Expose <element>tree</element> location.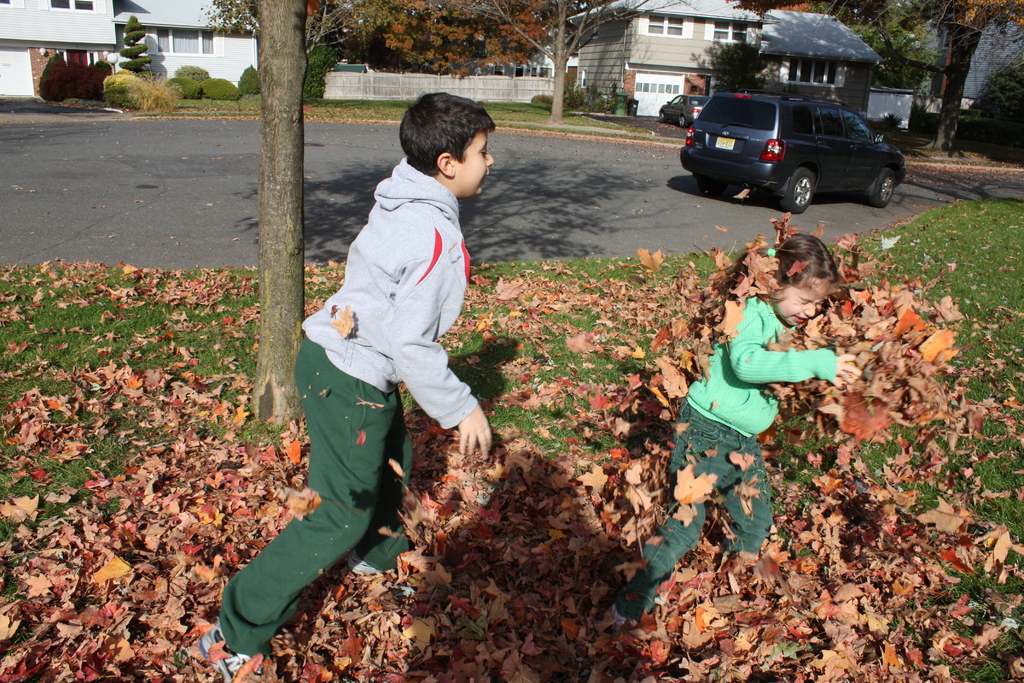
Exposed at {"left": 203, "top": 0, "right": 263, "bottom": 40}.
